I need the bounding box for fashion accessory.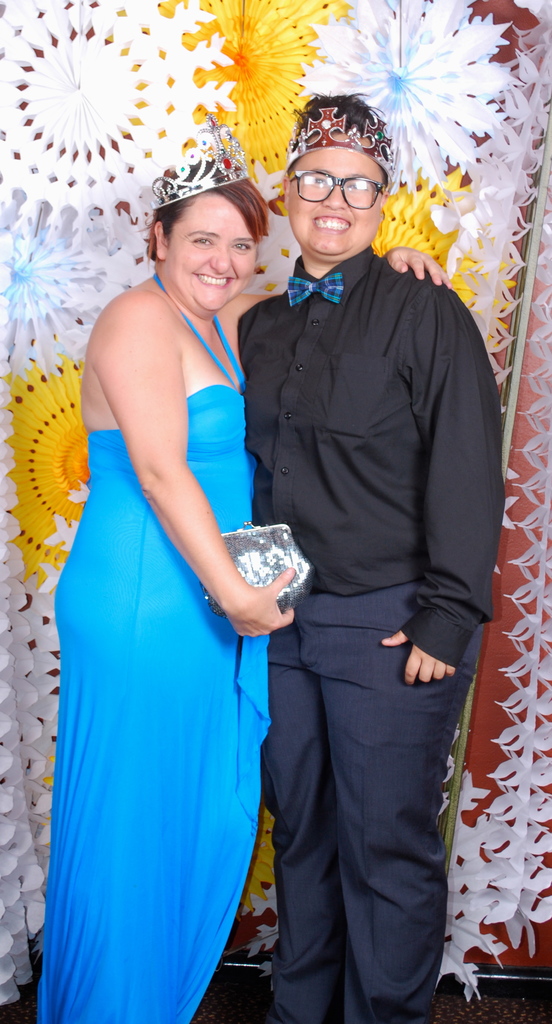
Here it is: {"x1": 288, "y1": 266, "x2": 348, "y2": 304}.
